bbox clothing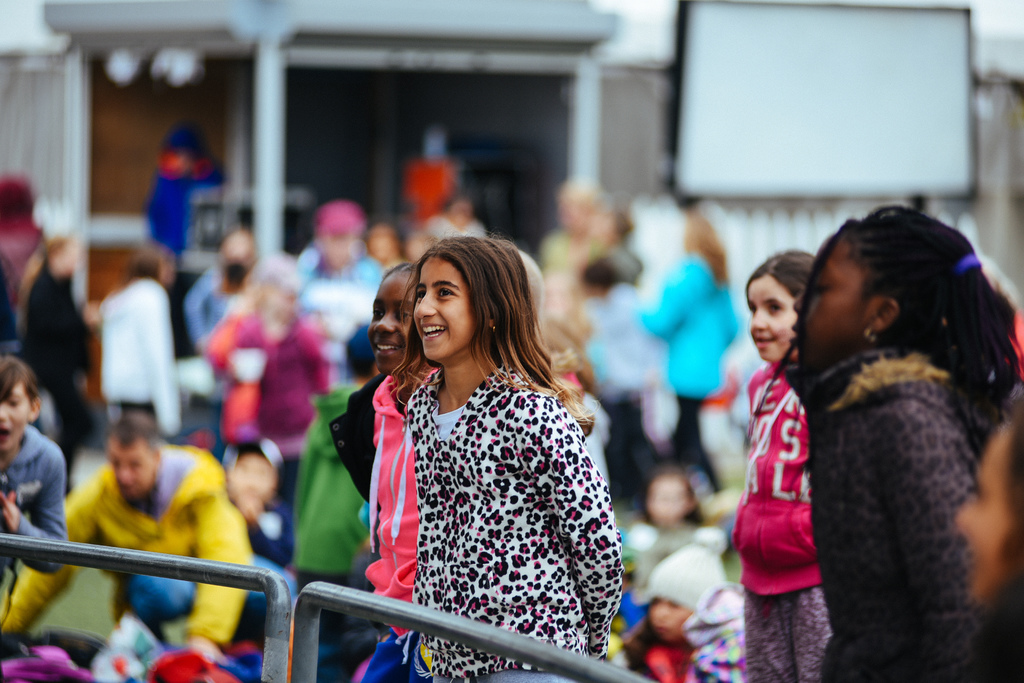
x1=749, y1=591, x2=830, y2=682
